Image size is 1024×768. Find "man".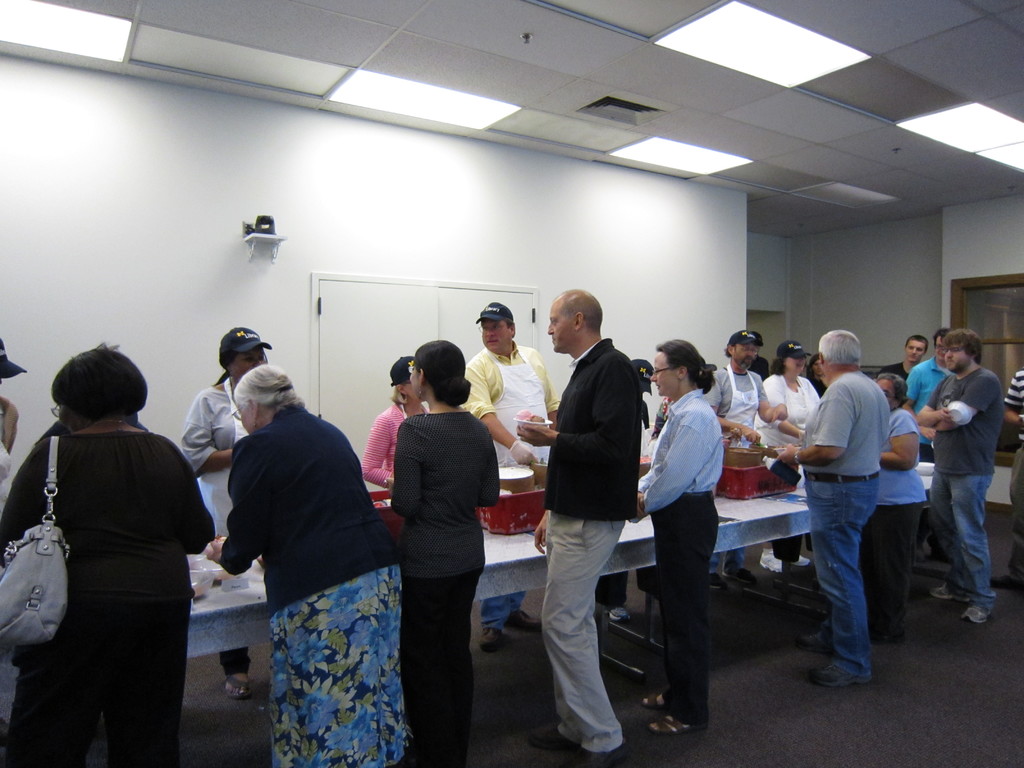
box=[709, 327, 806, 441].
